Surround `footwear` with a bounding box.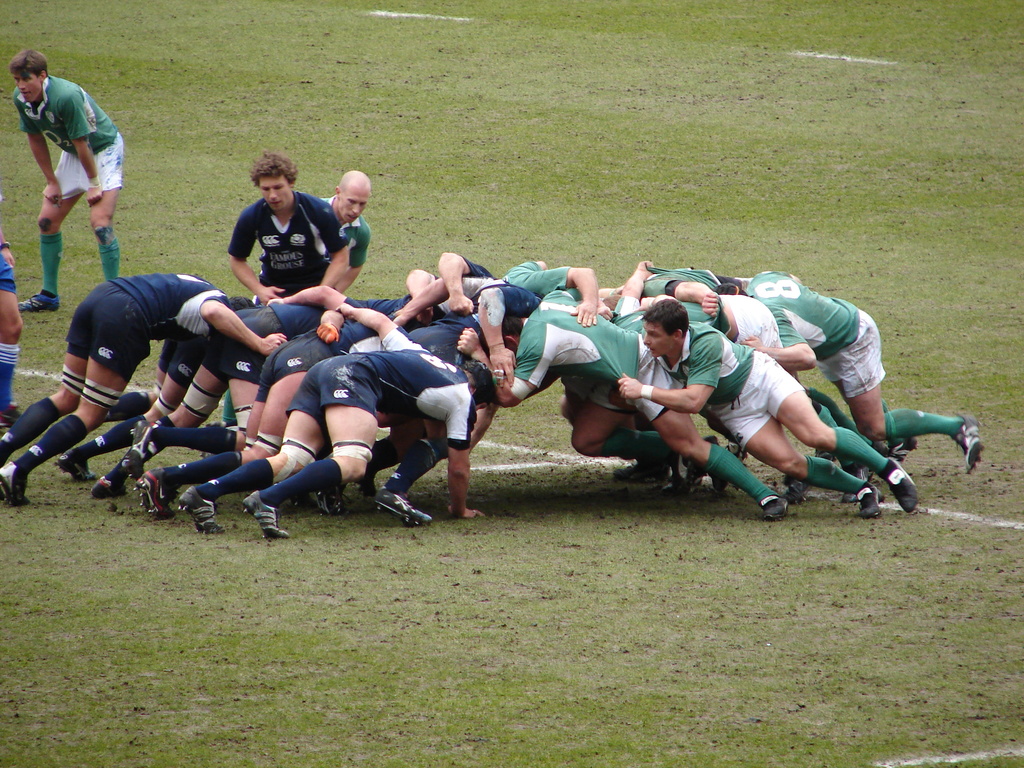
93/466/129/493.
